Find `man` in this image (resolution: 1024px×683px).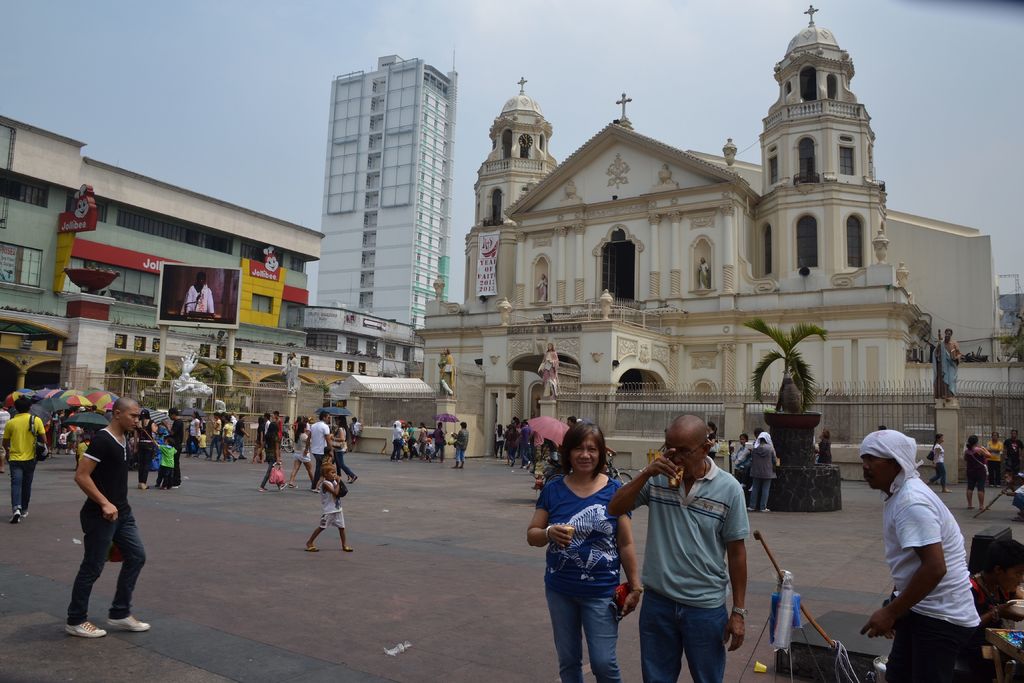
rect(437, 348, 455, 395).
